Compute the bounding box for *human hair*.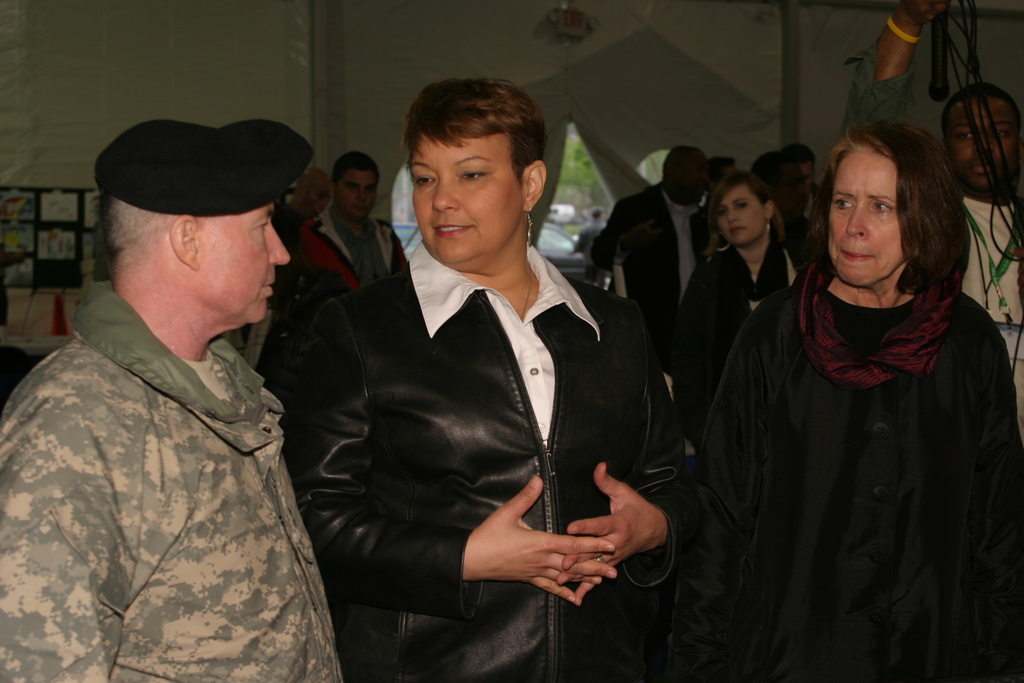
<bbox>391, 78, 548, 186</bbox>.
